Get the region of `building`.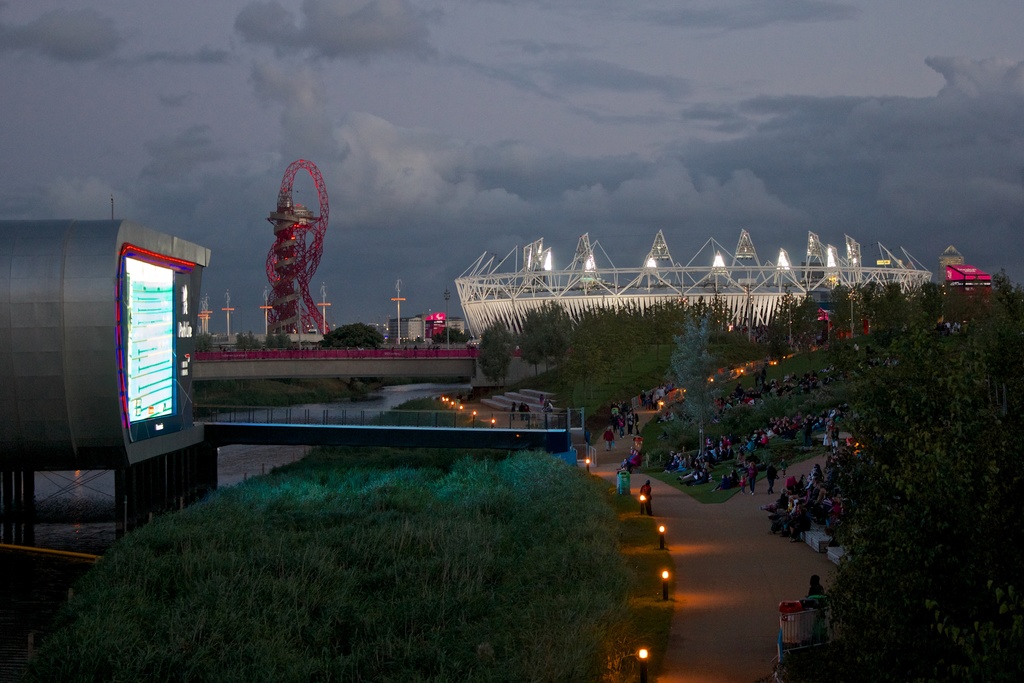
rect(0, 220, 218, 570).
